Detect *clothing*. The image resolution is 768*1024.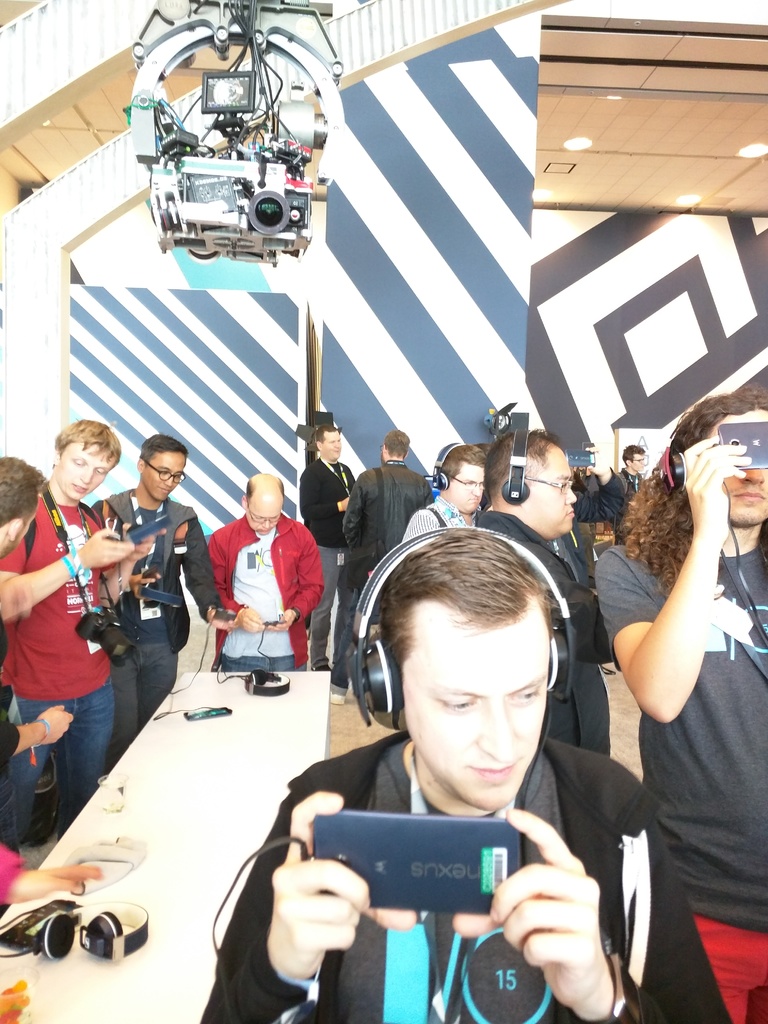
184/737/727/1023.
